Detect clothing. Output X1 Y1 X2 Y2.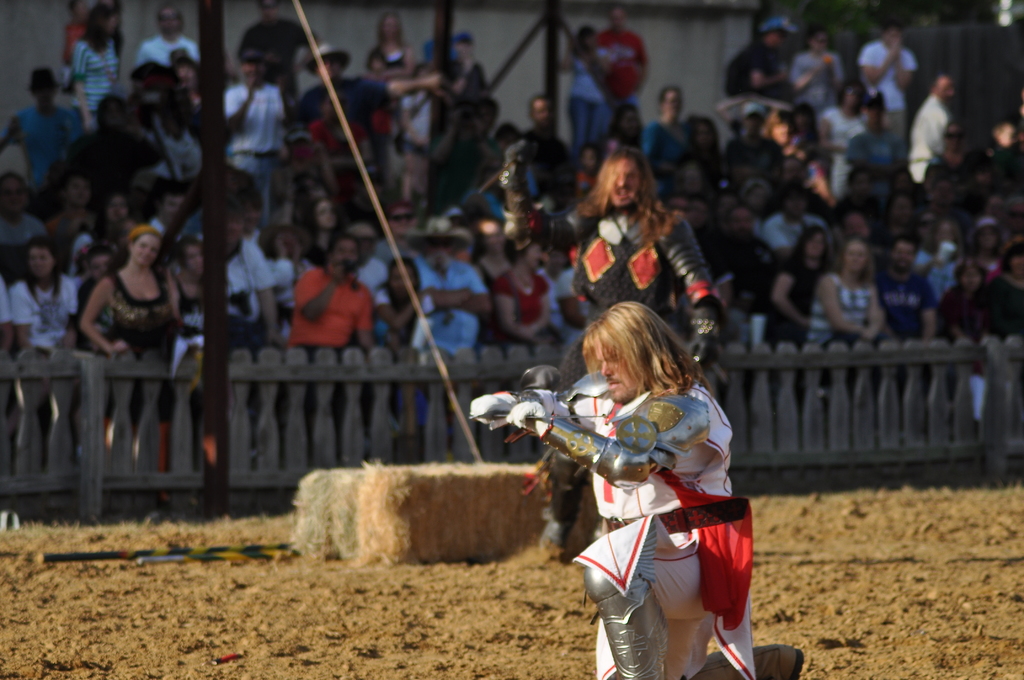
789 44 842 108.
